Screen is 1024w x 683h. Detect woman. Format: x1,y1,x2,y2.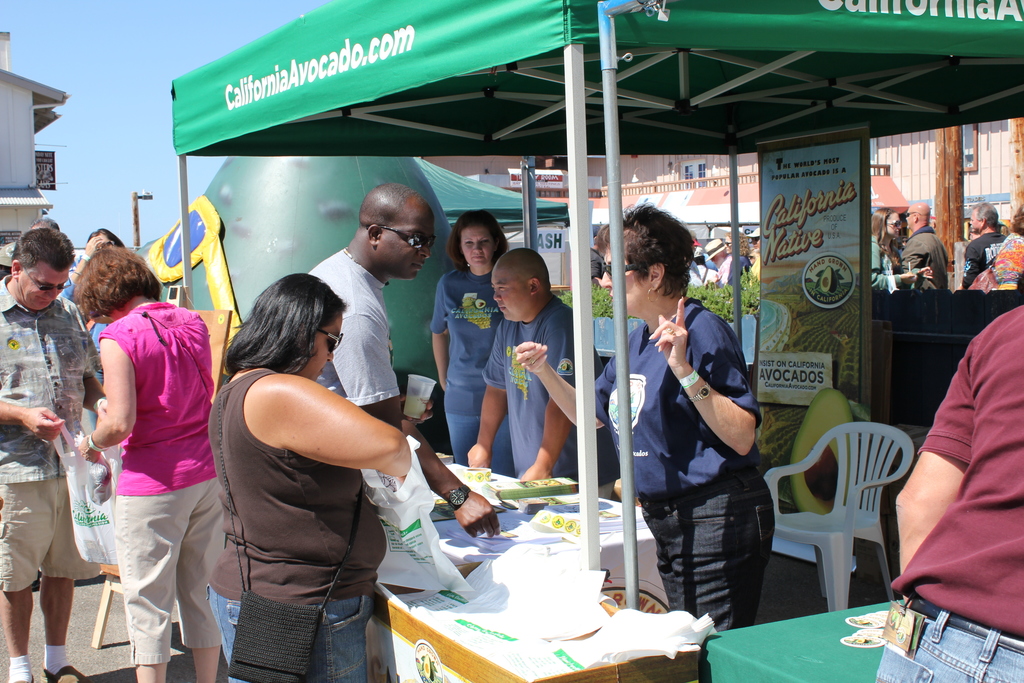
870,210,936,291.
